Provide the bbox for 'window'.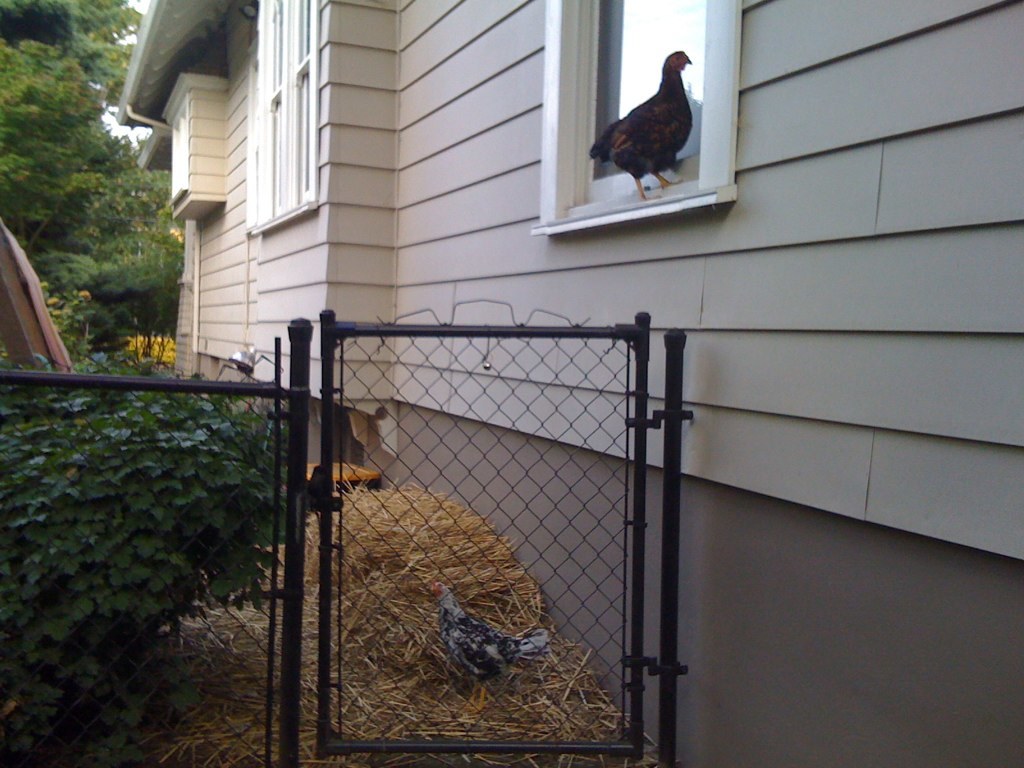
bbox=(168, 66, 188, 209).
